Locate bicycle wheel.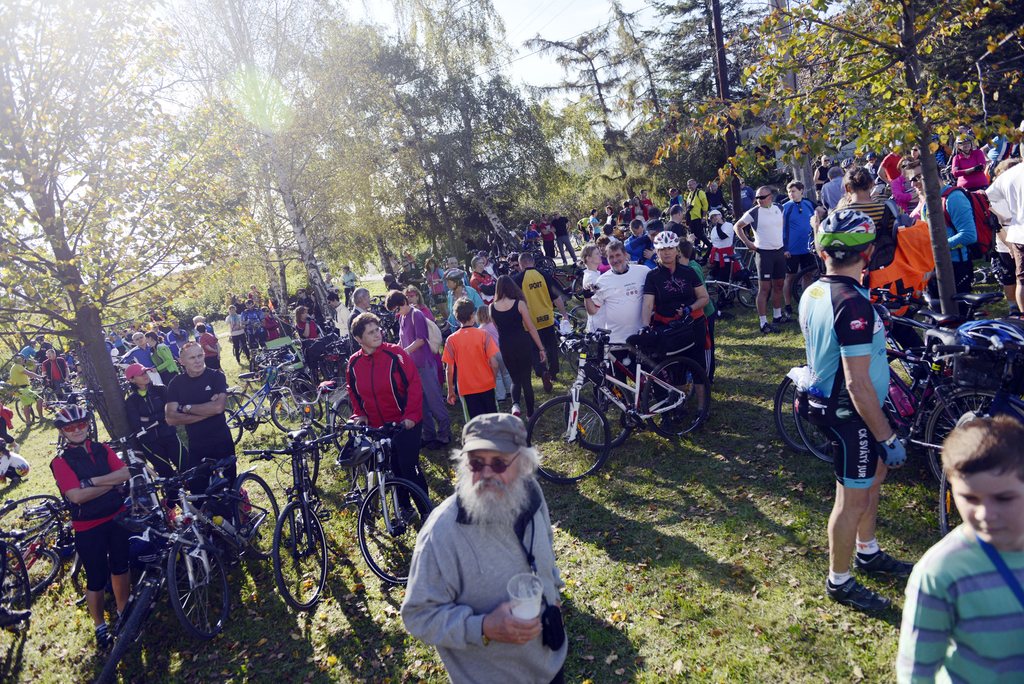
Bounding box: {"x1": 0, "y1": 492, "x2": 56, "y2": 542}.
